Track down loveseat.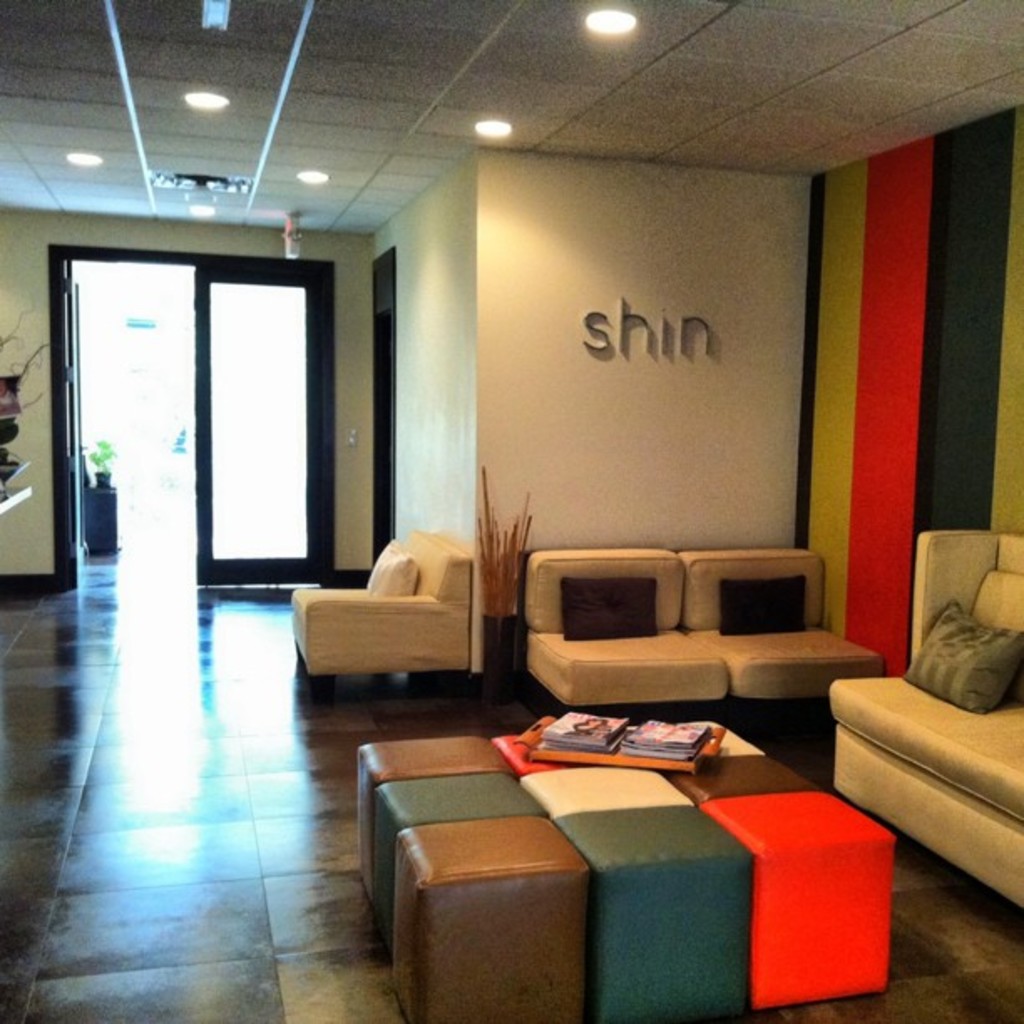
Tracked to region(504, 556, 895, 750).
